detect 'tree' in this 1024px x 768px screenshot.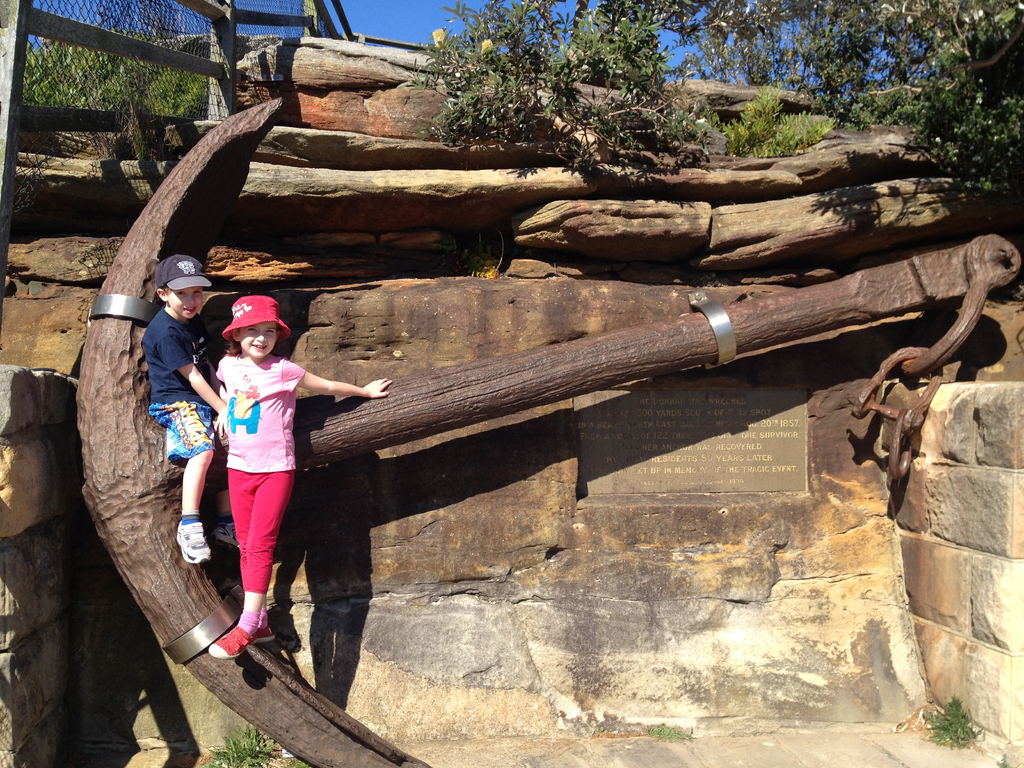
Detection: <bbox>406, 0, 1023, 230</bbox>.
